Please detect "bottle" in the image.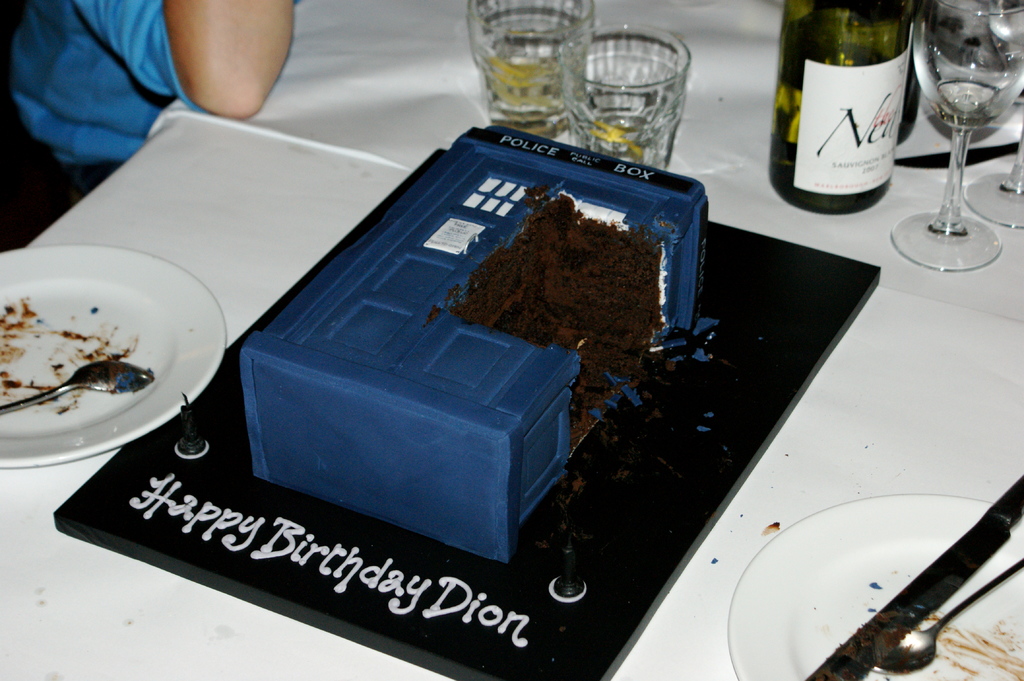
left=767, top=0, right=915, bottom=216.
